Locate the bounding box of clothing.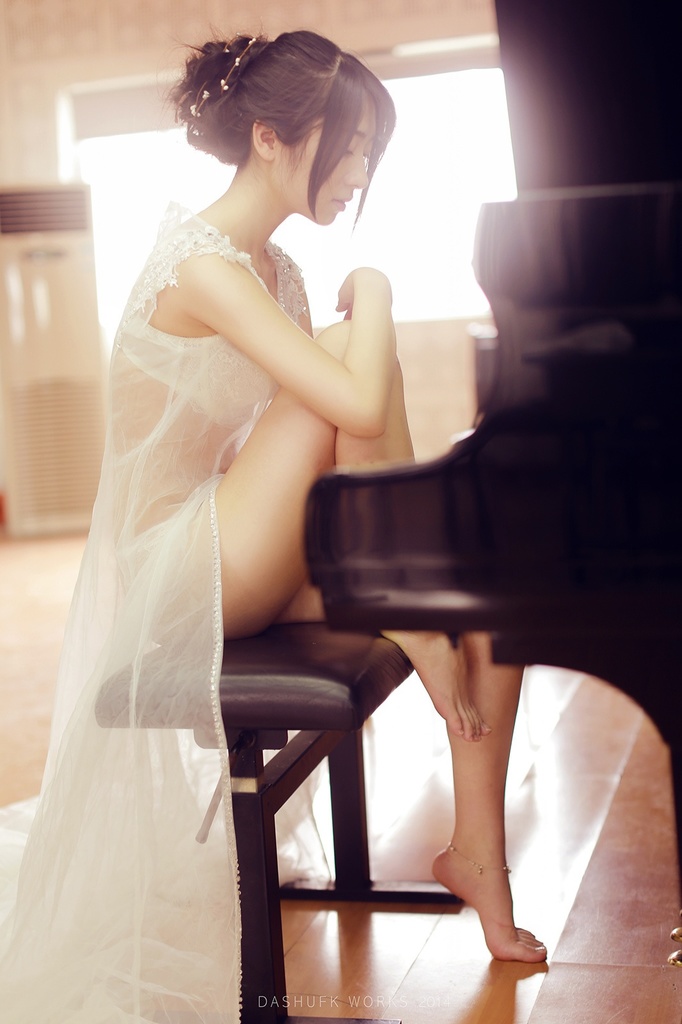
Bounding box: [left=22, top=191, right=332, bottom=883].
